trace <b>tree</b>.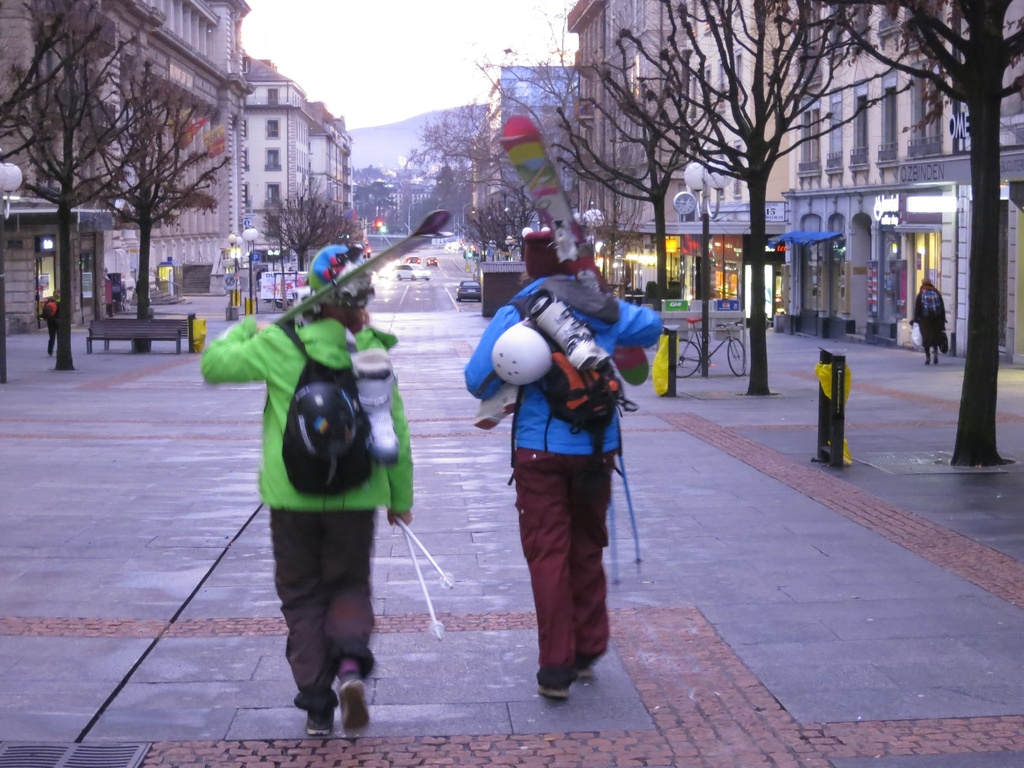
Traced to bbox=[462, 26, 701, 327].
